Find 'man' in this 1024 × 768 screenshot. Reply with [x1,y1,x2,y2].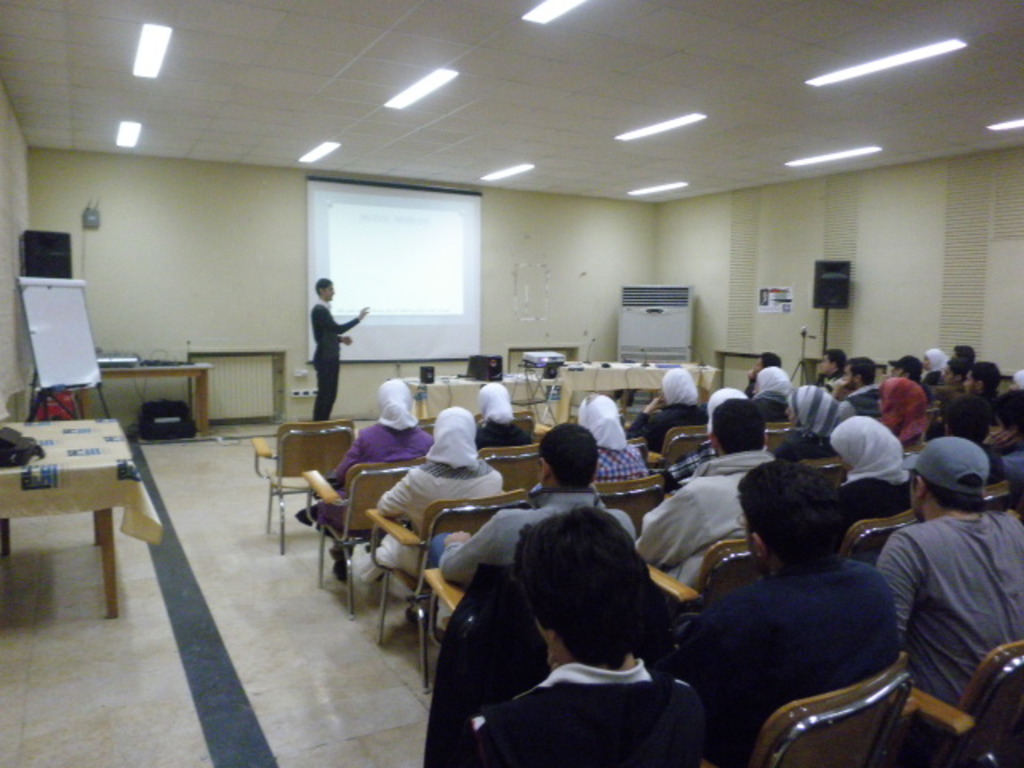
[307,274,370,422].
